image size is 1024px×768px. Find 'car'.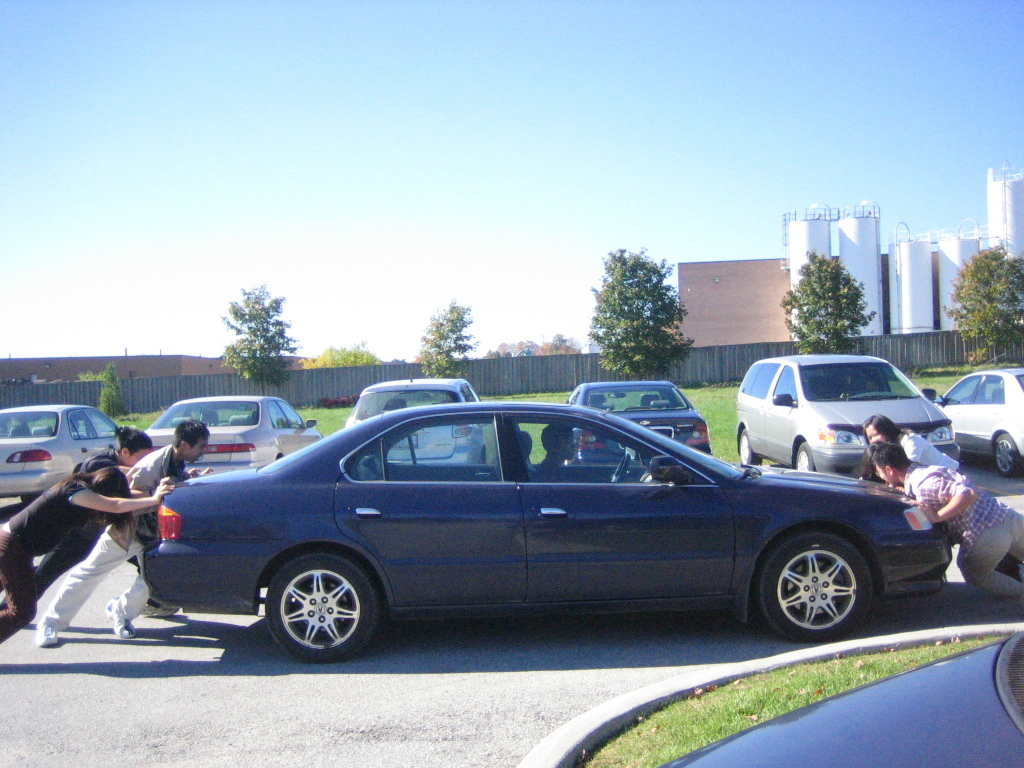
[145, 391, 322, 476].
